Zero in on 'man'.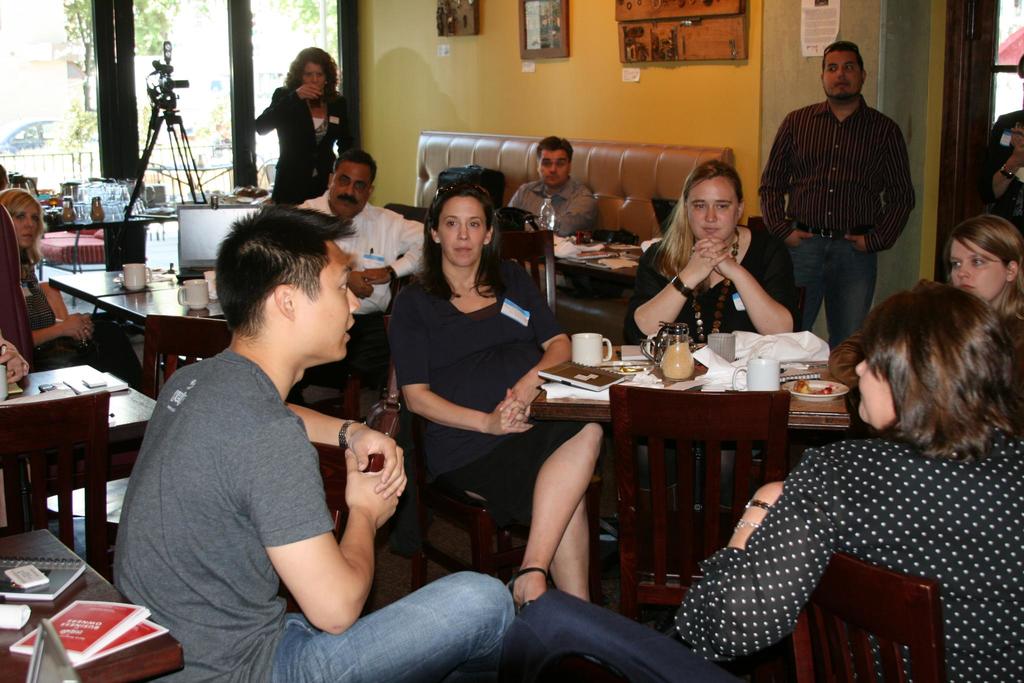
Zeroed in: bbox=(299, 152, 431, 388).
